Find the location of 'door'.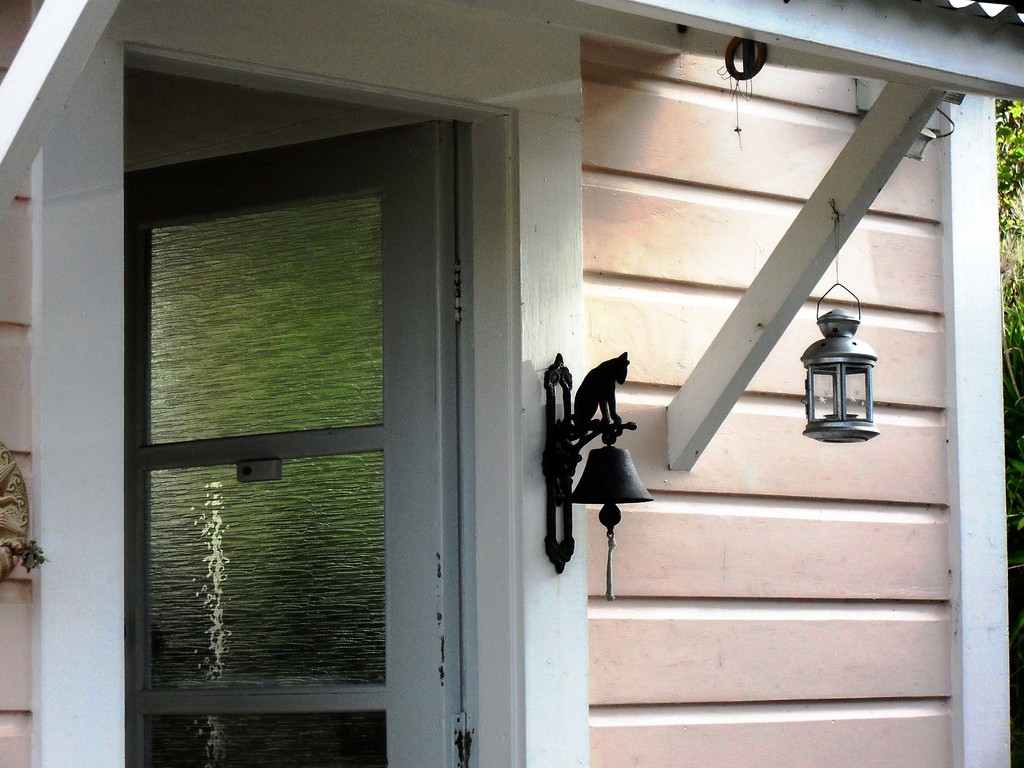
Location: 118,122,467,767.
